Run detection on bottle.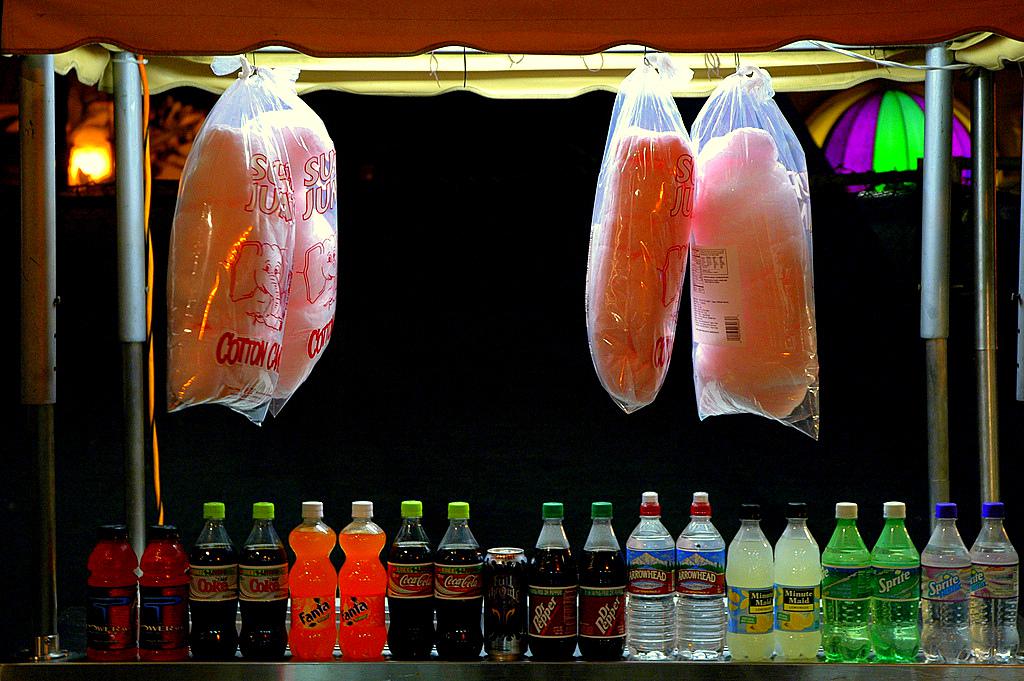
Result: detection(525, 500, 582, 658).
